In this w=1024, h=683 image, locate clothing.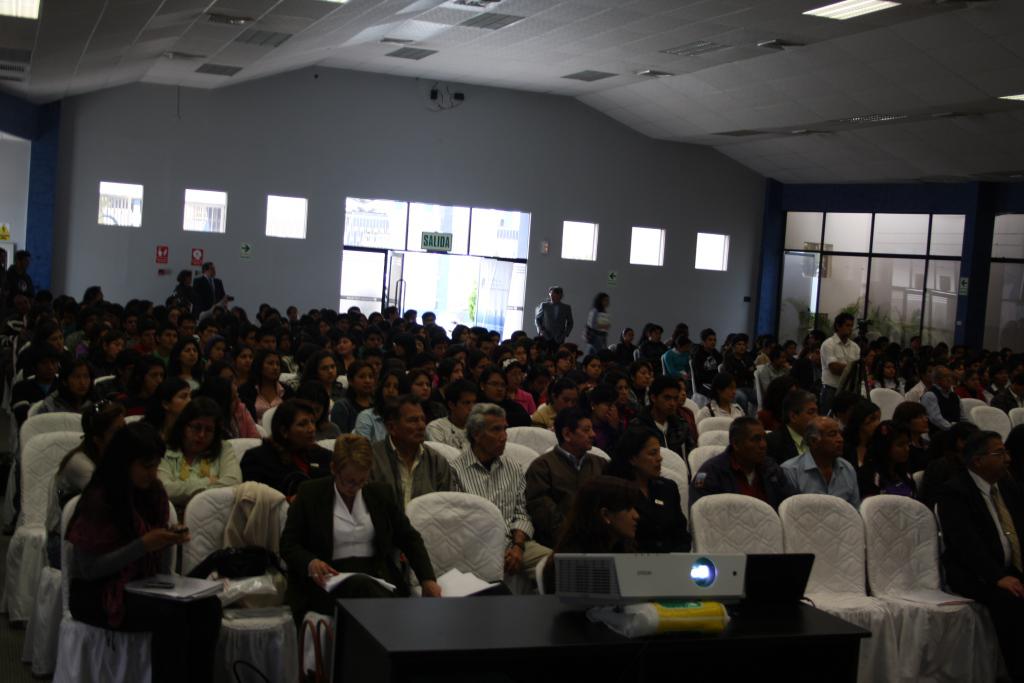
Bounding box: BBox(862, 467, 922, 505).
